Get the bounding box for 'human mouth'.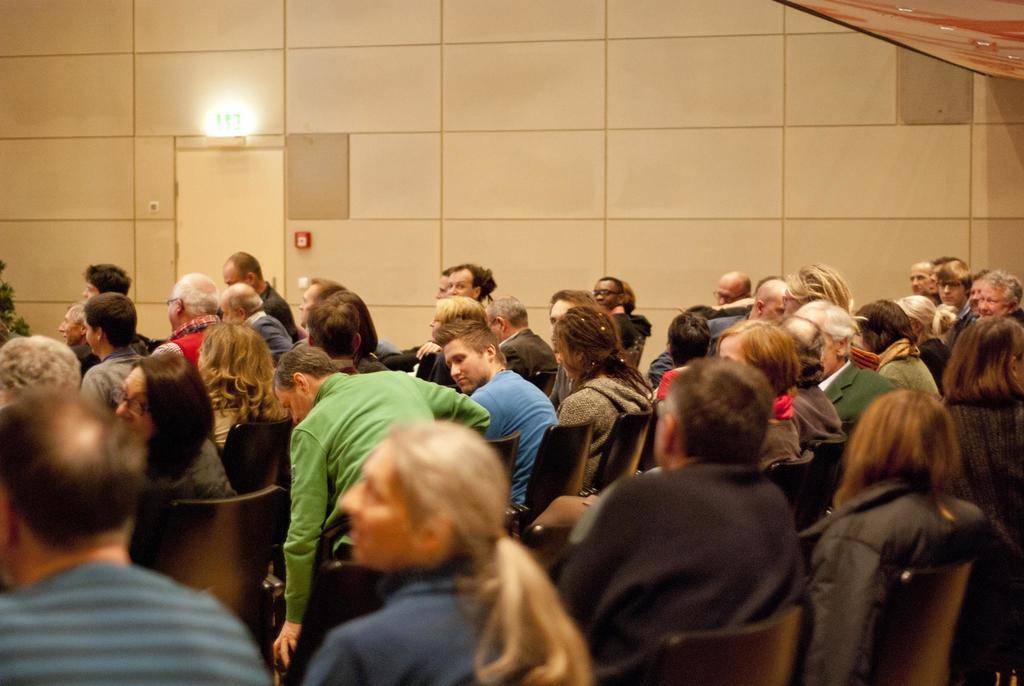
(980, 312, 991, 318).
